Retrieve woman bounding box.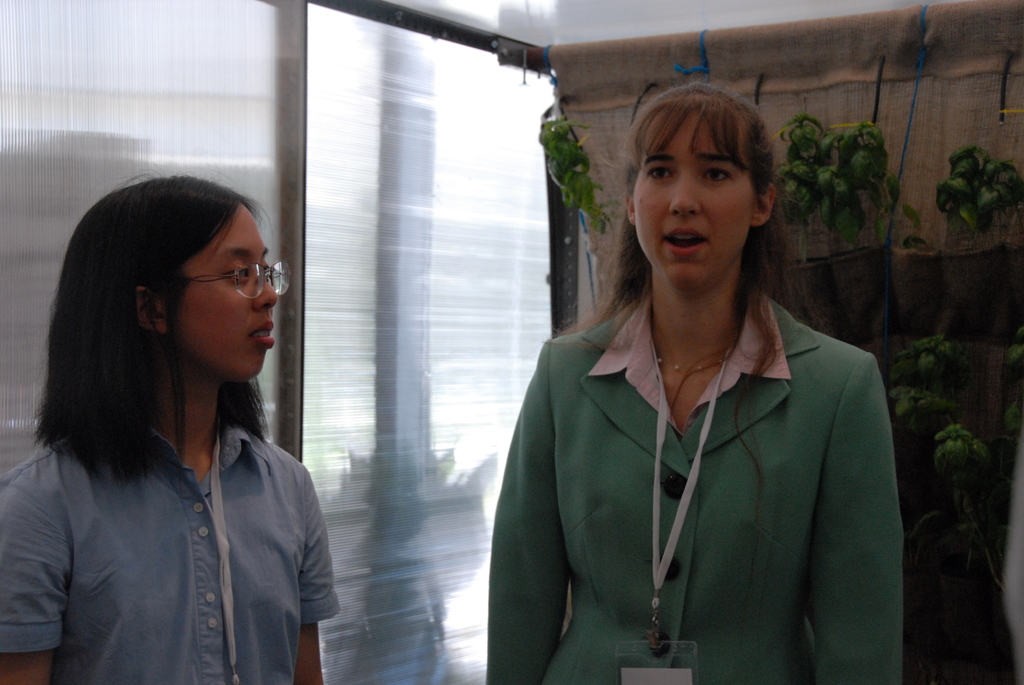
Bounding box: {"x1": 0, "y1": 169, "x2": 346, "y2": 684}.
